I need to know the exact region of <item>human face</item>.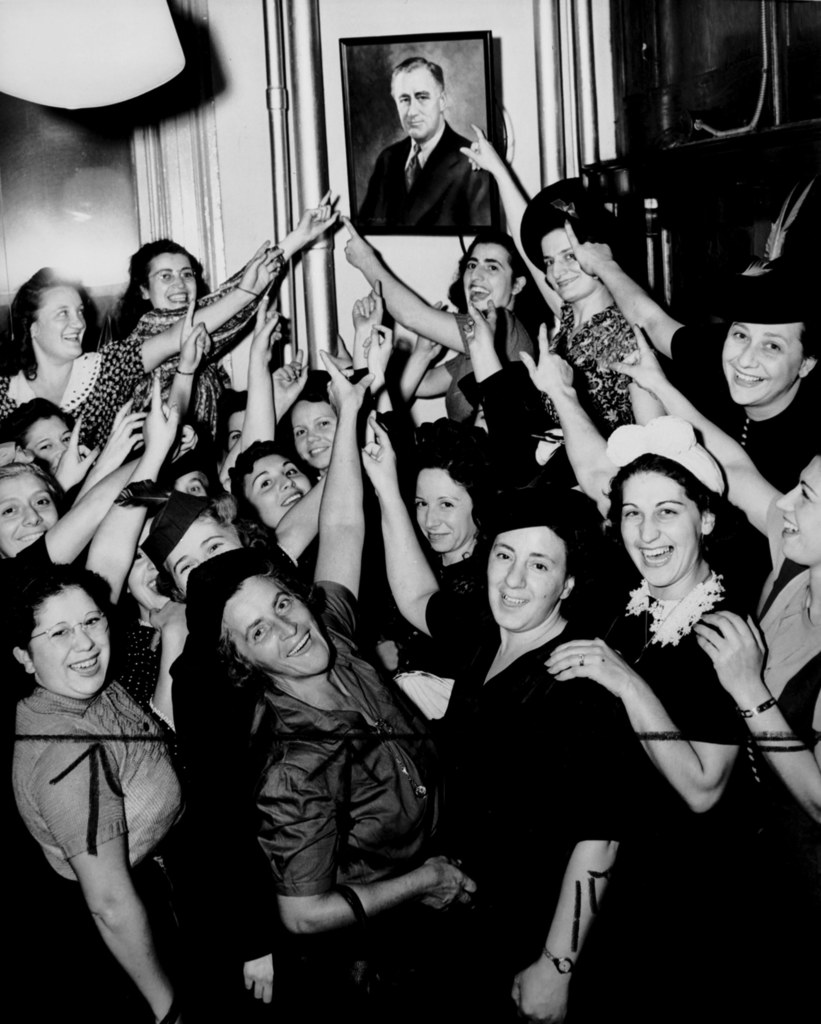
Region: (x1=486, y1=533, x2=569, y2=626).
